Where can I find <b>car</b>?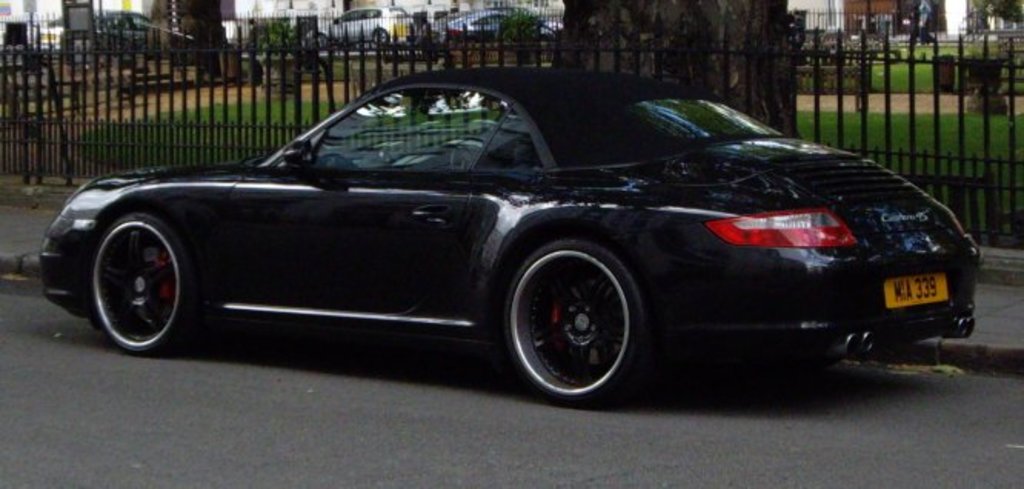
You can find it at 315,5,406,40.
